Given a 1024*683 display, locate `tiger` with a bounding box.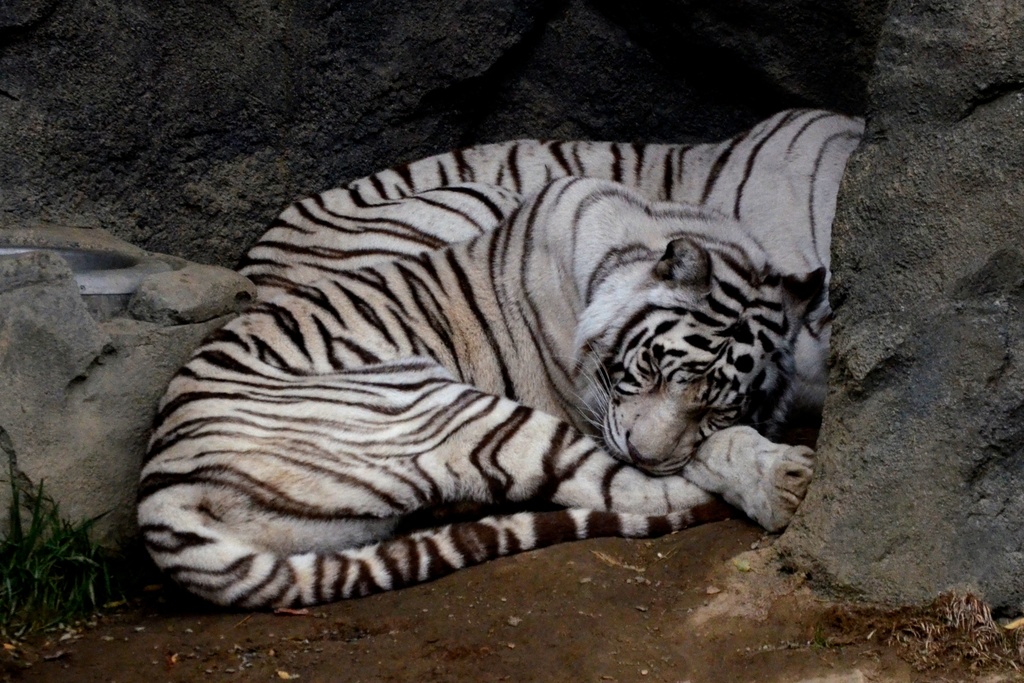
Located: <bbox>237, 109, 867, 404</bbox>.
